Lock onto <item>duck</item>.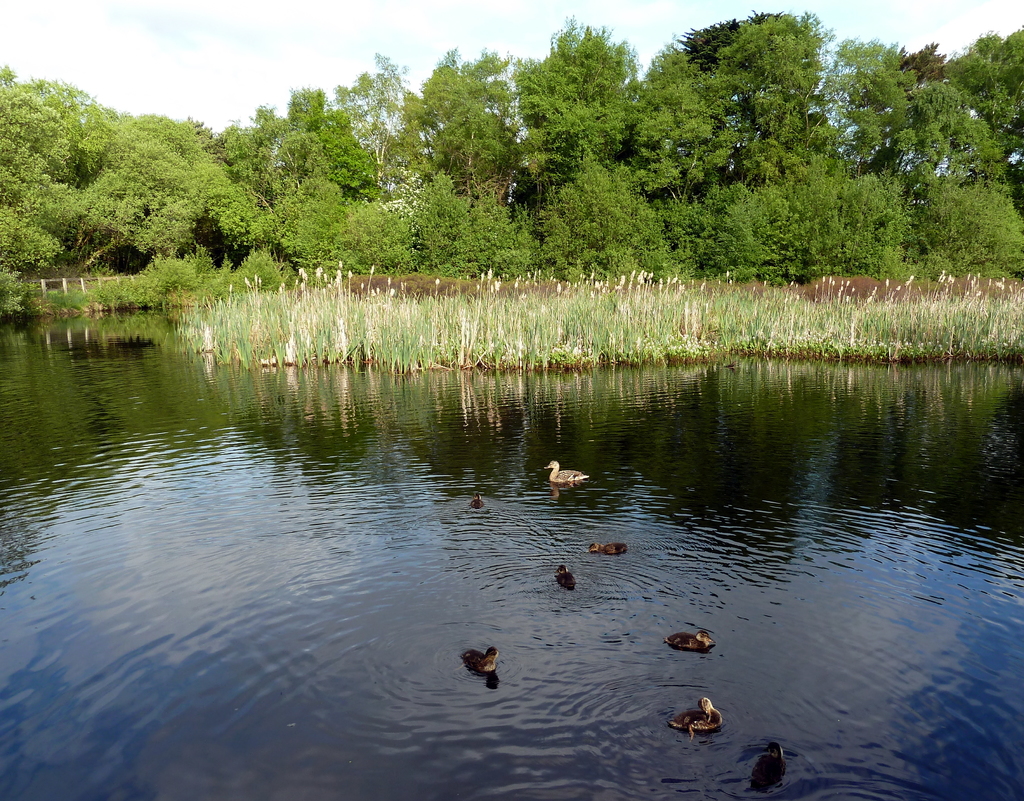
Locked: [x1=749, y1=740, x2=792, y2=800].
